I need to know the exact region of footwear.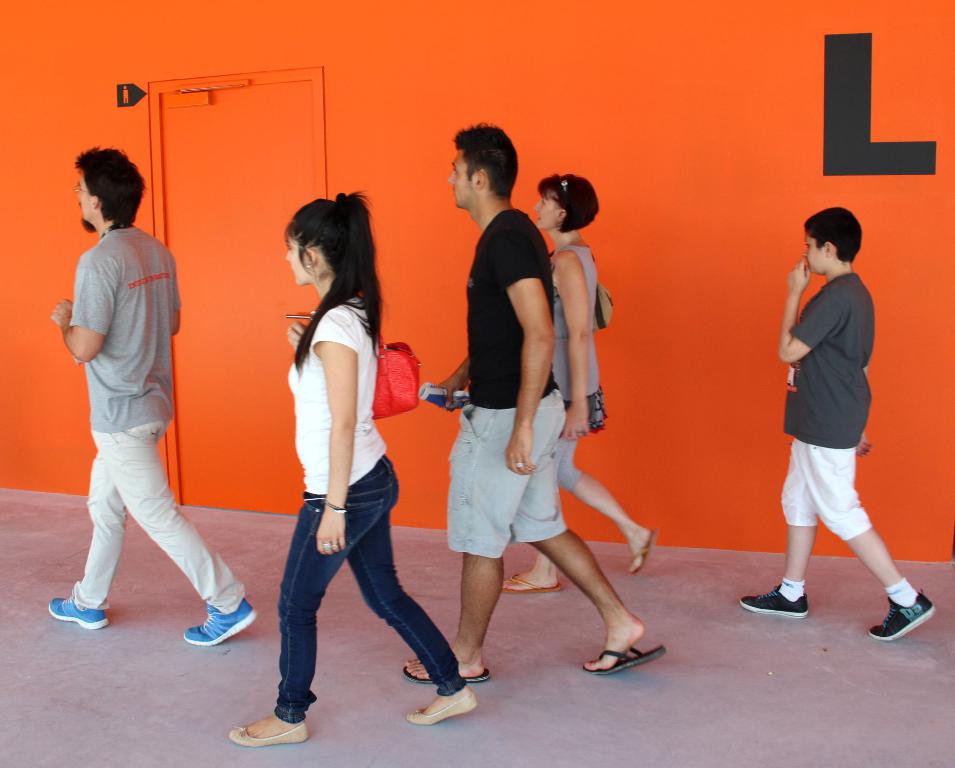
Region: locate(733, 573, 811, 626).
